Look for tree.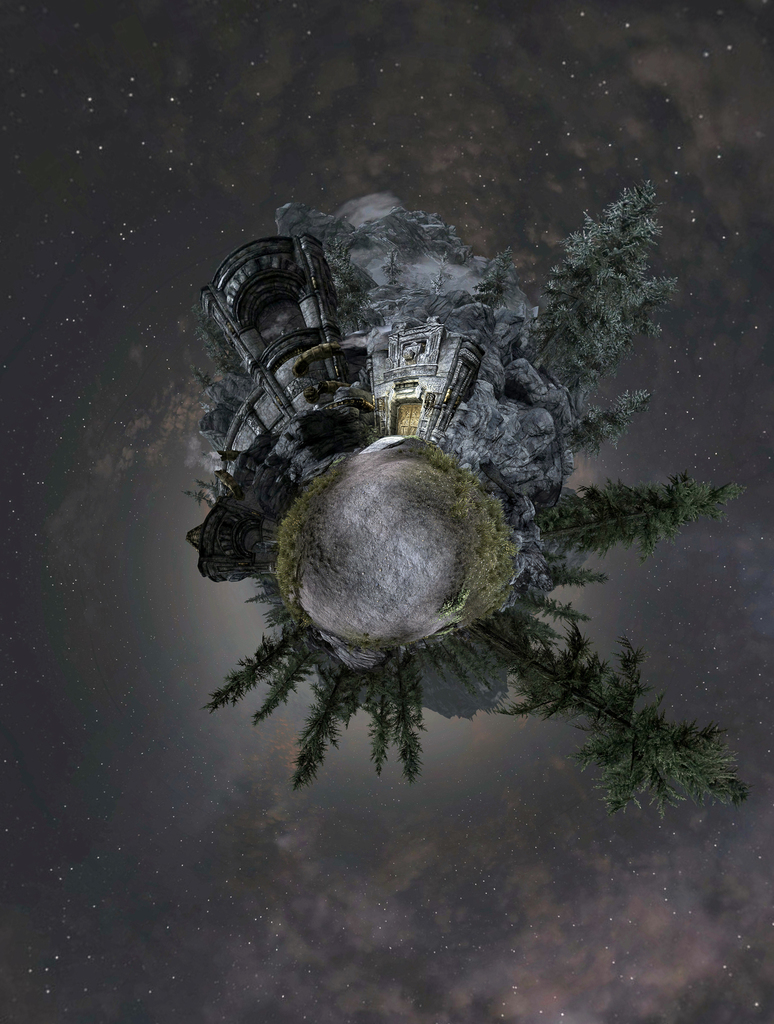
Found: x1=557, y1=384, x2=655, y2=467.
